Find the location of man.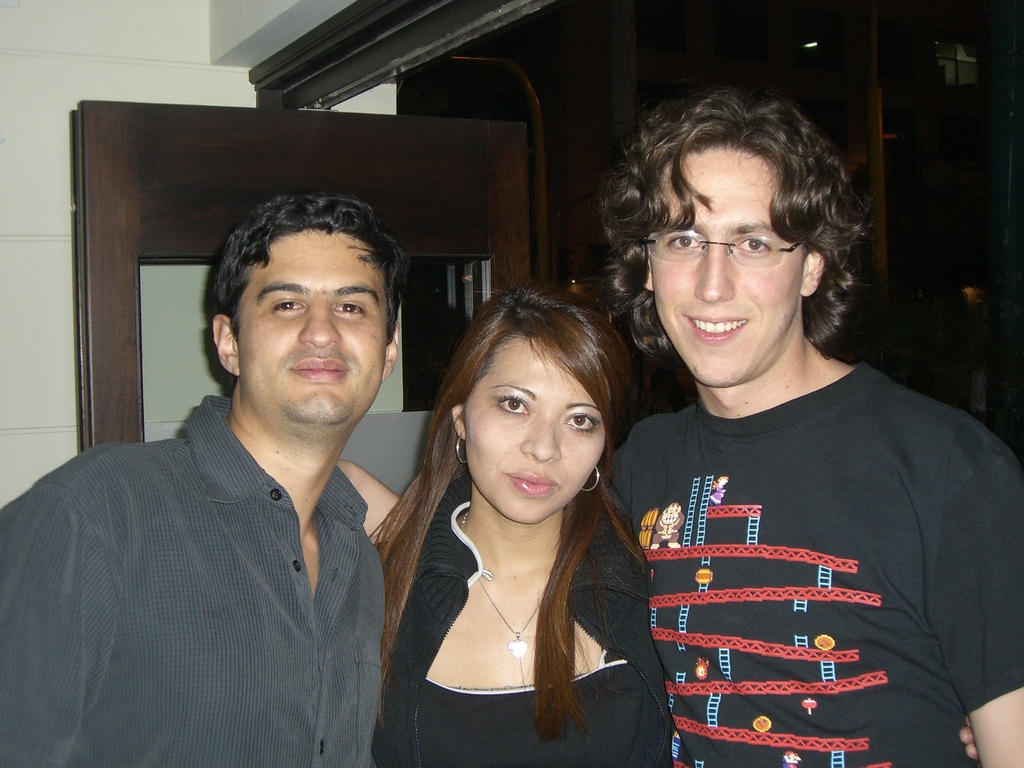
Location: bbox=(334, 87, 1023, 767).
